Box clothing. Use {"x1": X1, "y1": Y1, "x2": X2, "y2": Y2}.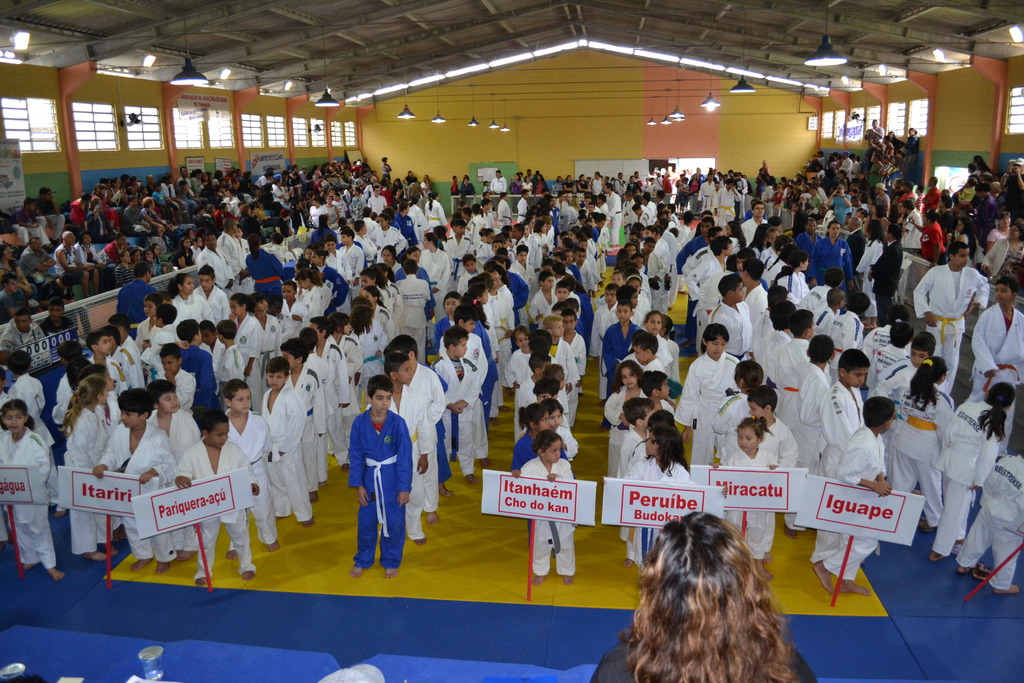
{"x1": 783, "y1": 365, "x2": 832, "y2": 533}.
